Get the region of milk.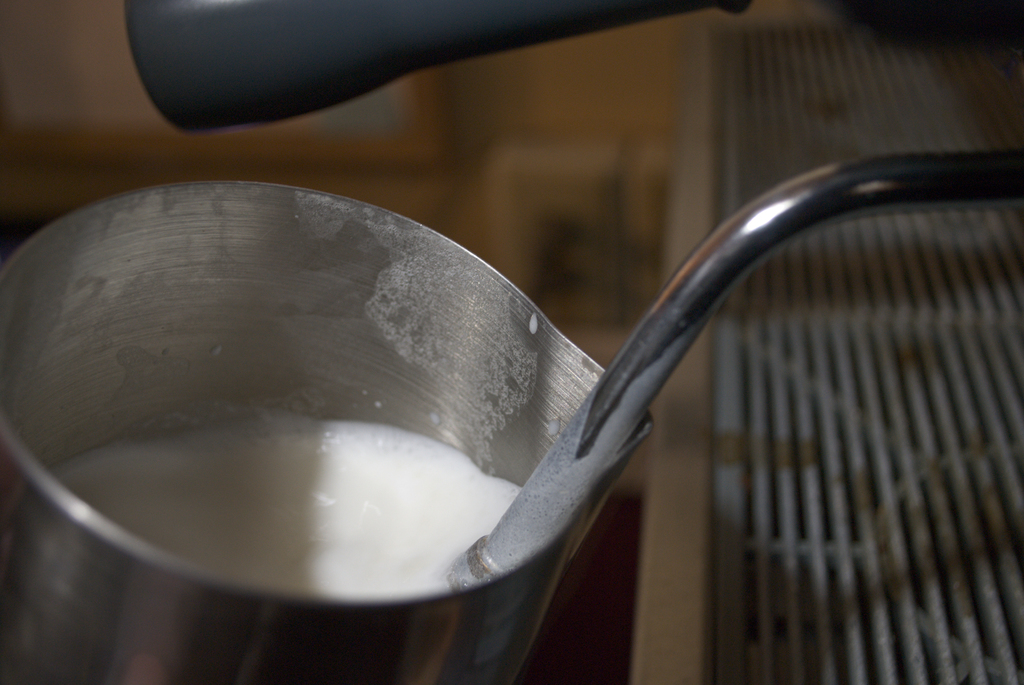
<box>45,415,523,599</box>.
